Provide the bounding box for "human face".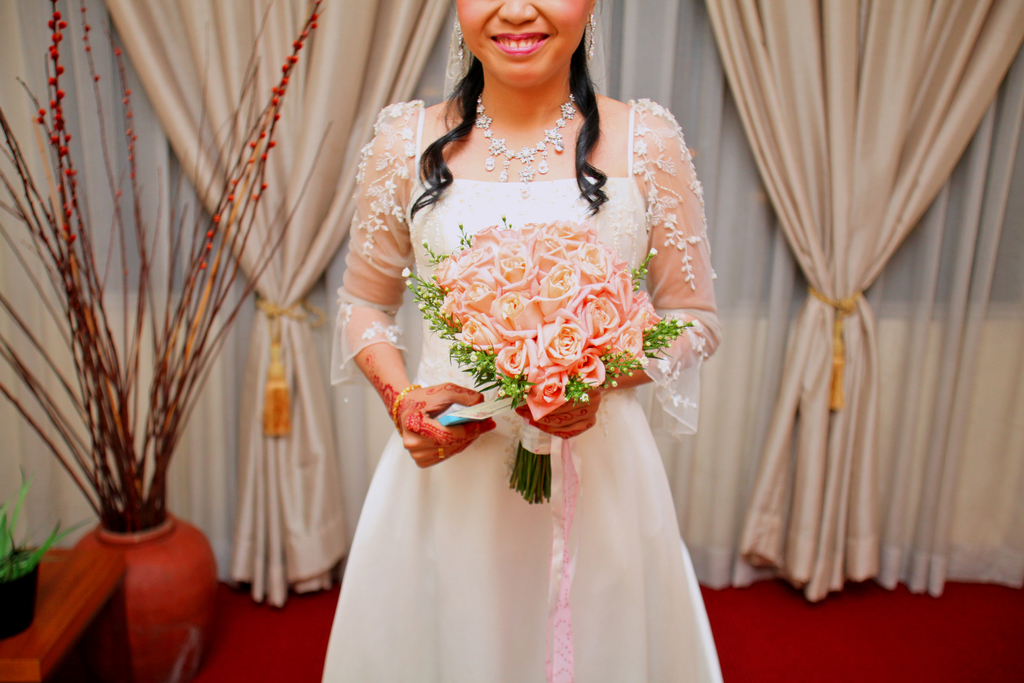
box(456, 0, 588, 85).
